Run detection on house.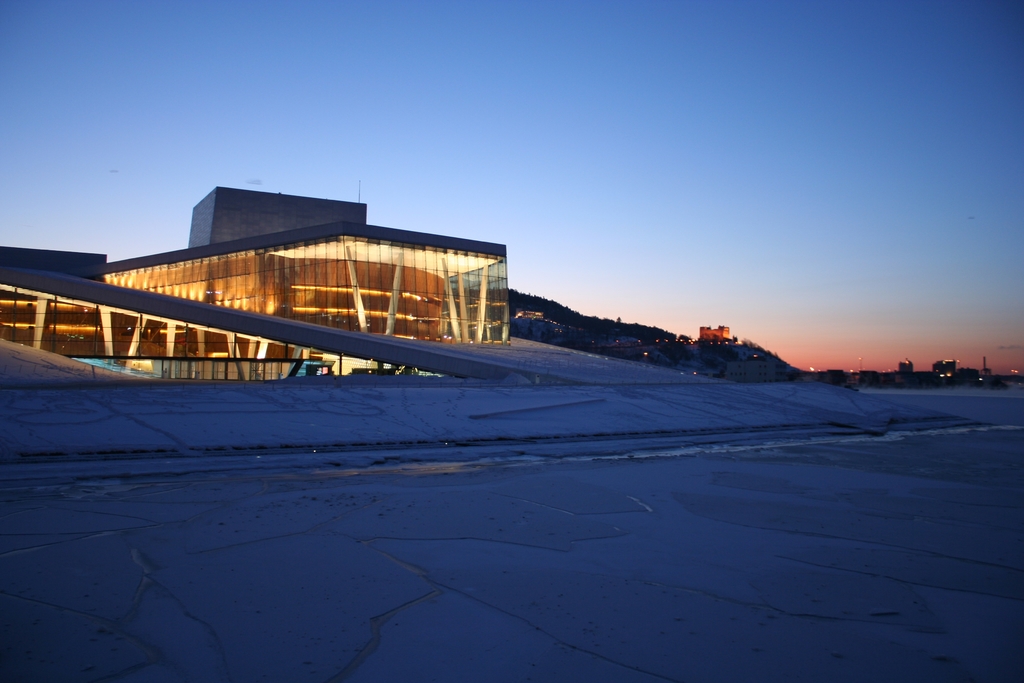
Result: <bbox>671, 313, 749, 346</bbox>.
